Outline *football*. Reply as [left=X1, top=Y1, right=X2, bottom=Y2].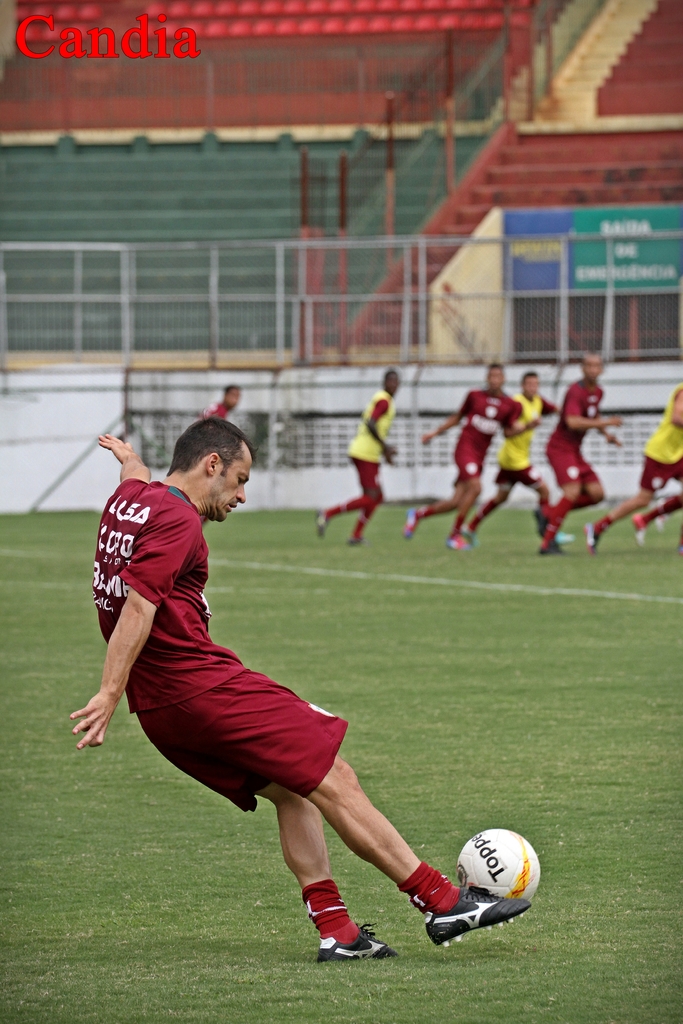
[left=456, top=830, right=541, bottom=902].
